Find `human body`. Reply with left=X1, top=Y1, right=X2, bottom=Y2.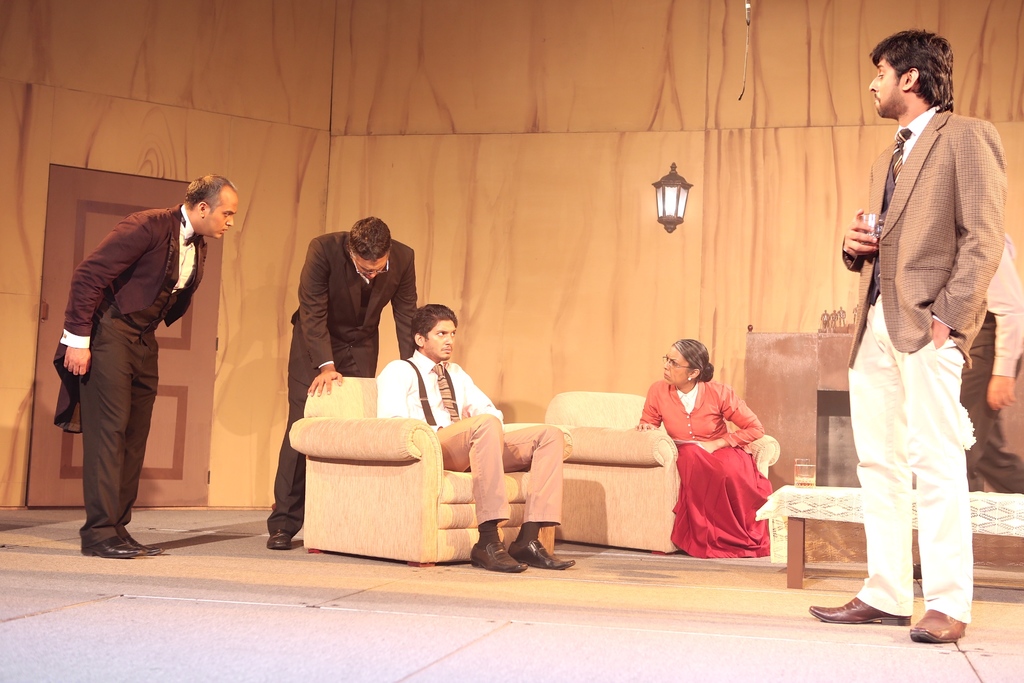
left=271, top=227, right=420, bottom=552.
